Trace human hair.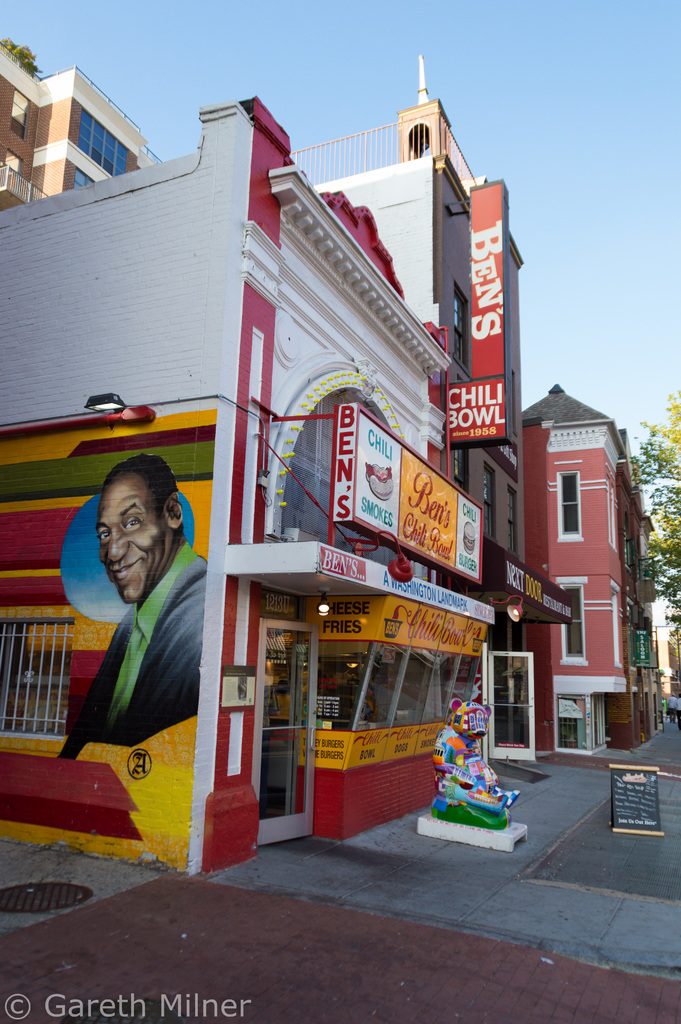
Traced to (98,447,185,522).
